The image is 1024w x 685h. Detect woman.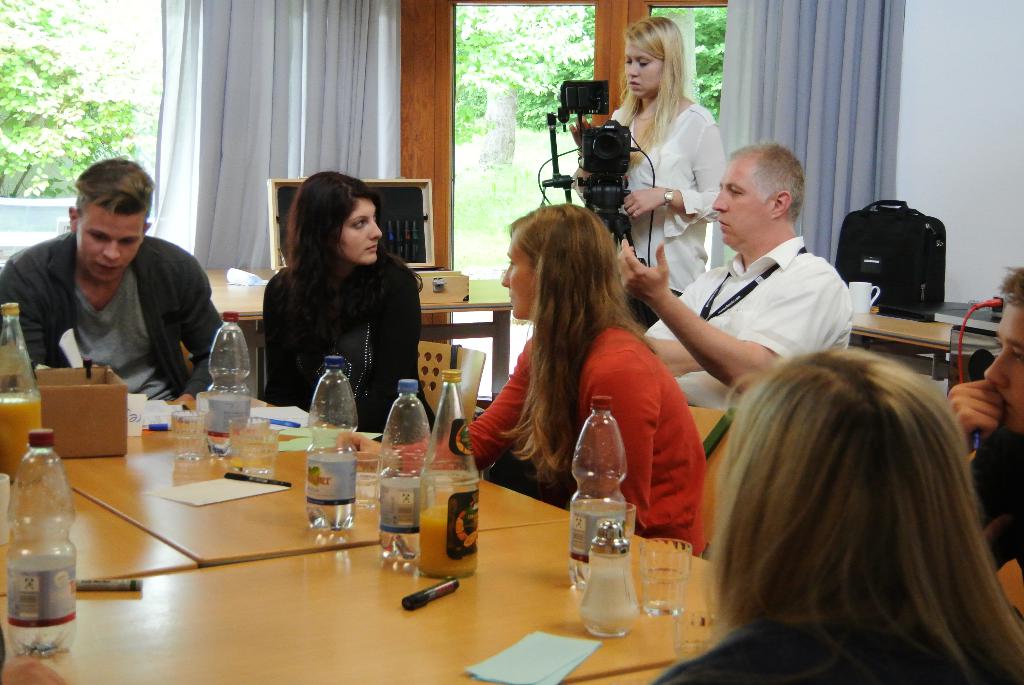
Detection: rect(572, 13, 732, 331).
